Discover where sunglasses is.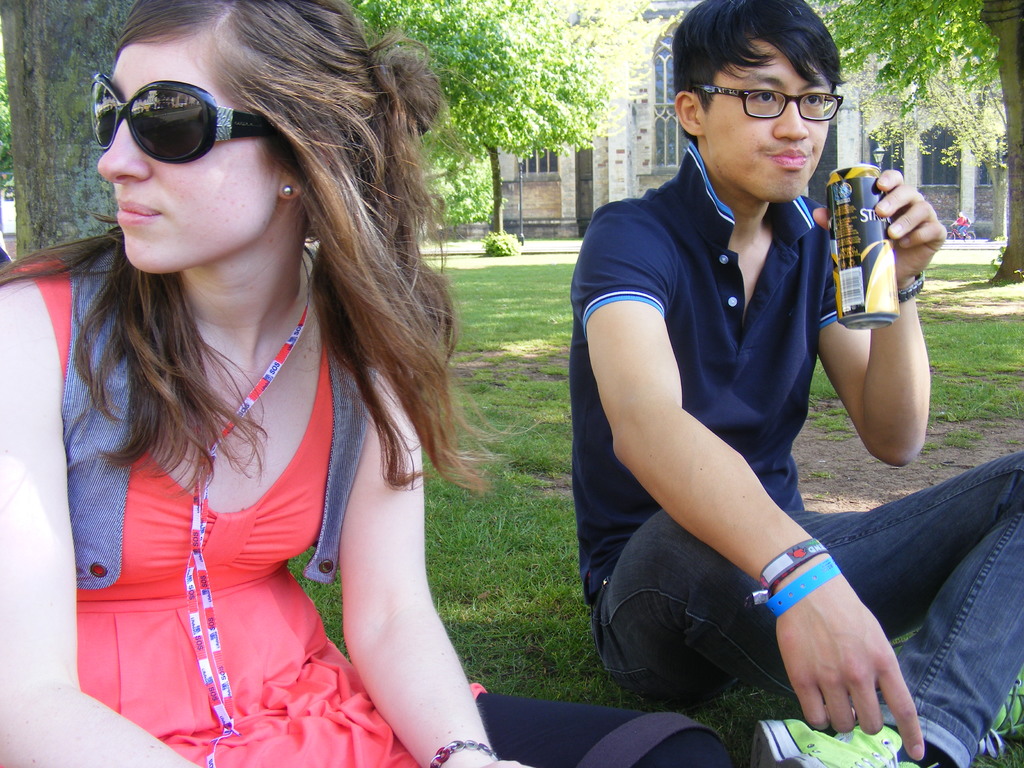
Discovered at (87, 73, 298, 152).
